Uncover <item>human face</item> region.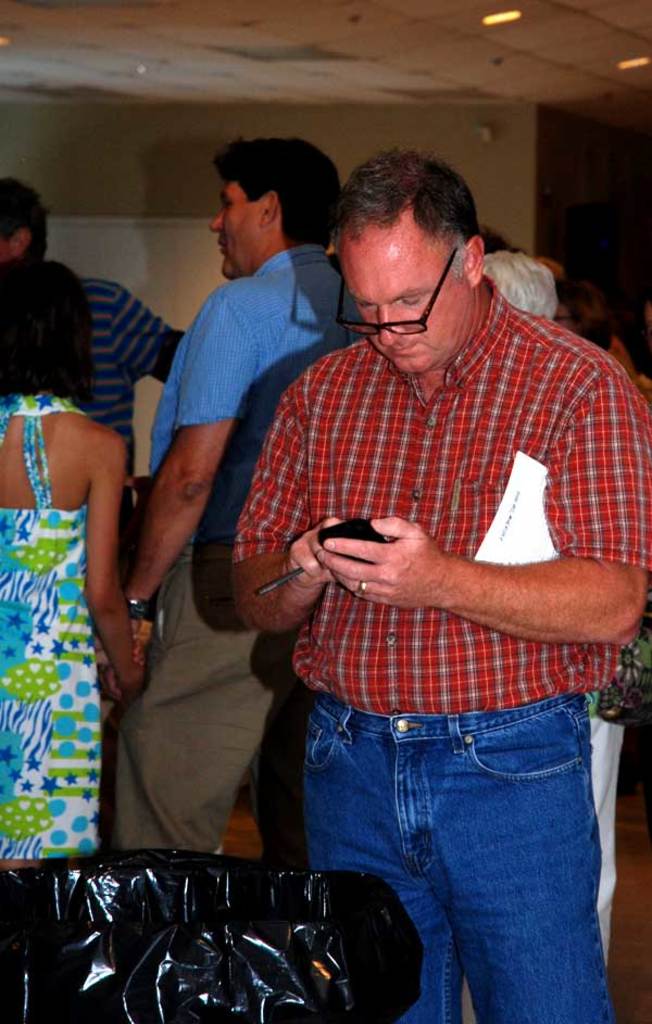
Uncovered: box=[210, 178, 265, 280].
